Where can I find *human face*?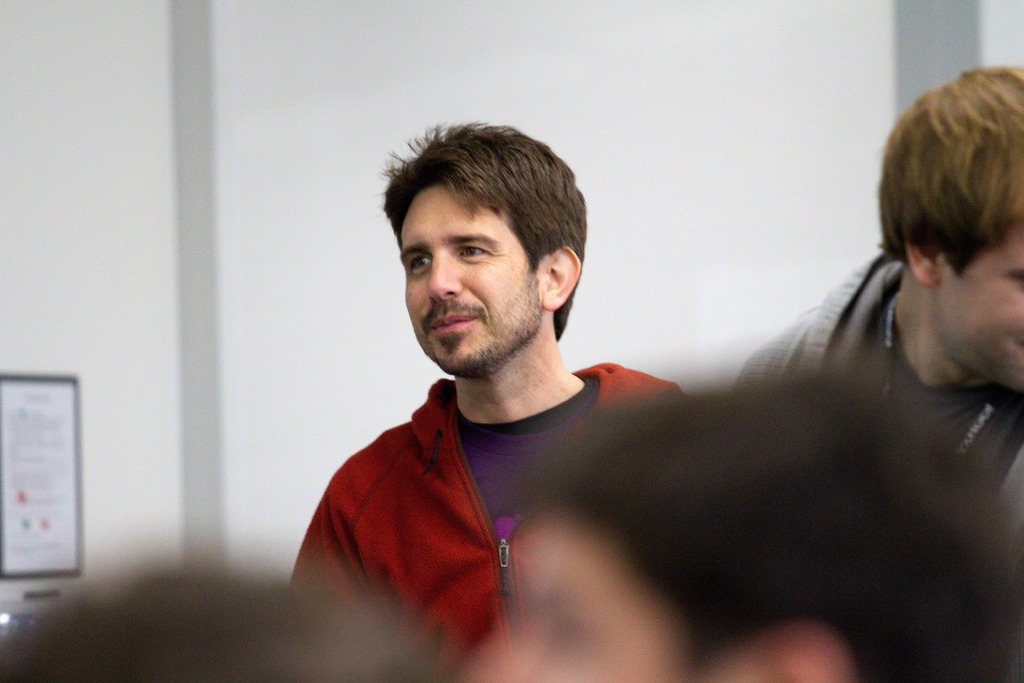
You can find it at [390,159,585,388].
